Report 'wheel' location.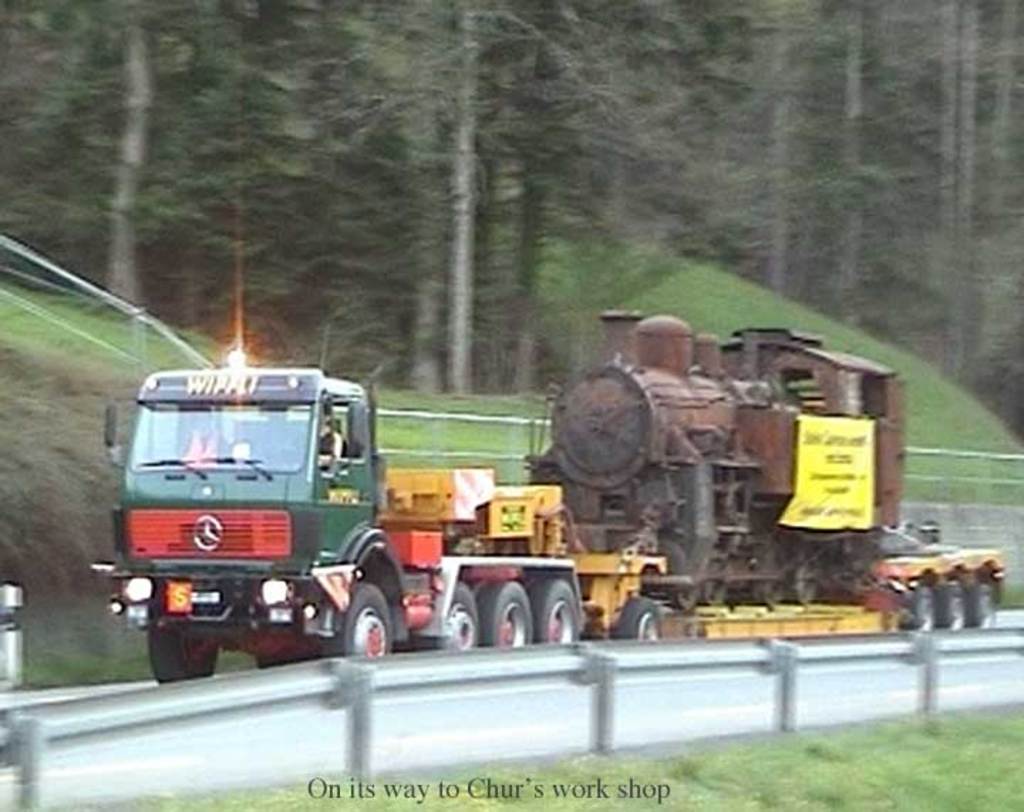
Report: bbox=[137, 621, 226, 681].
